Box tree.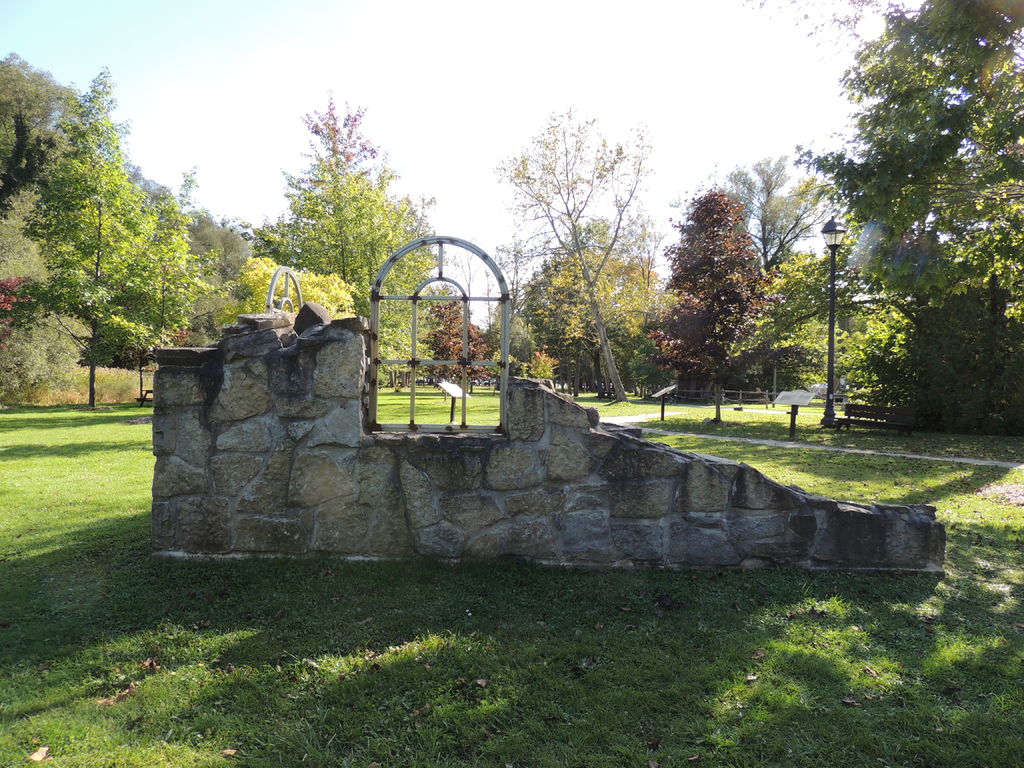
488:102:665:407.
